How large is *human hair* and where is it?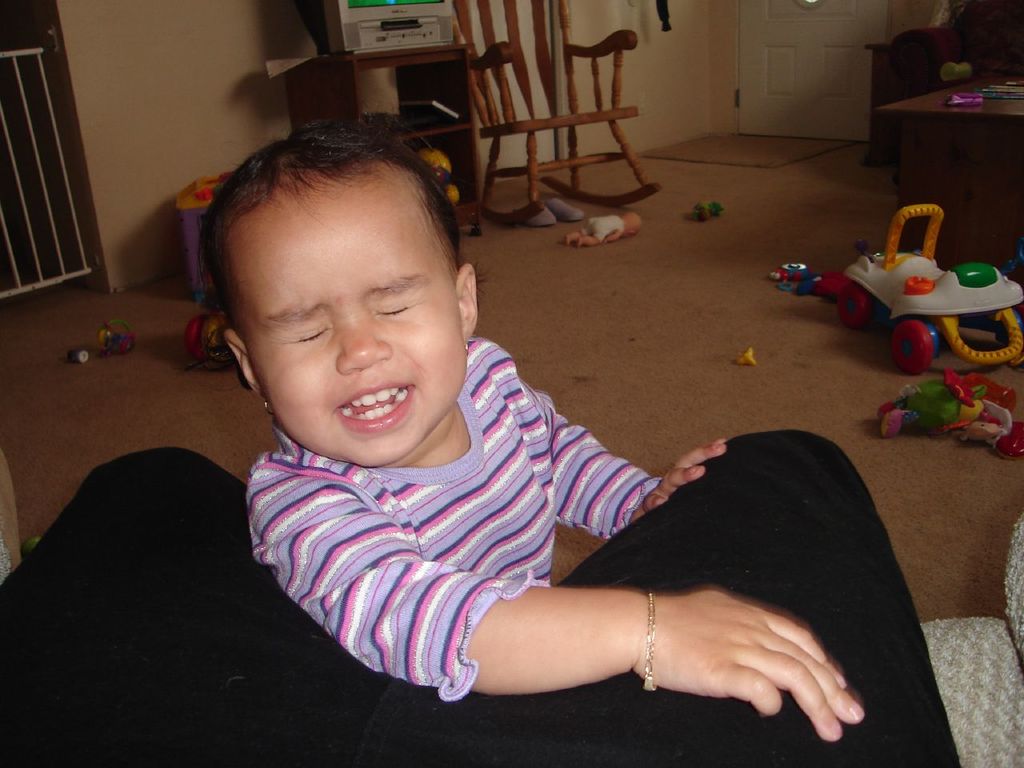
Bounding box: 202:122:463:343.
